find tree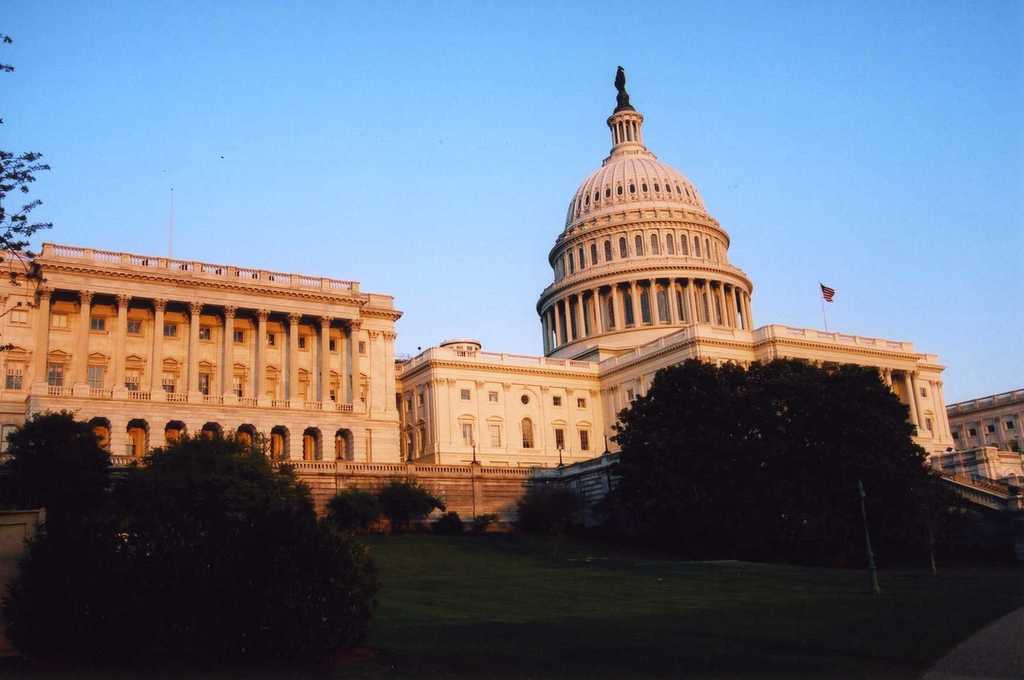
bbox(820, 361, 948, 552)
